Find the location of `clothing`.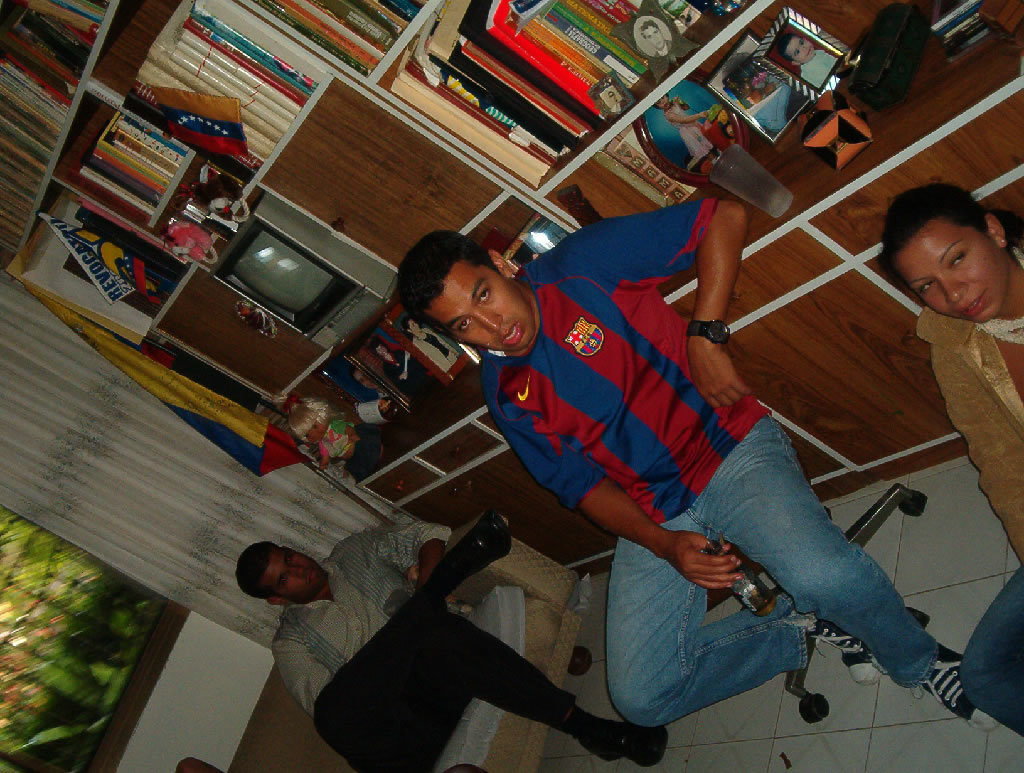
Location: region(471, 215, 874, 652).
